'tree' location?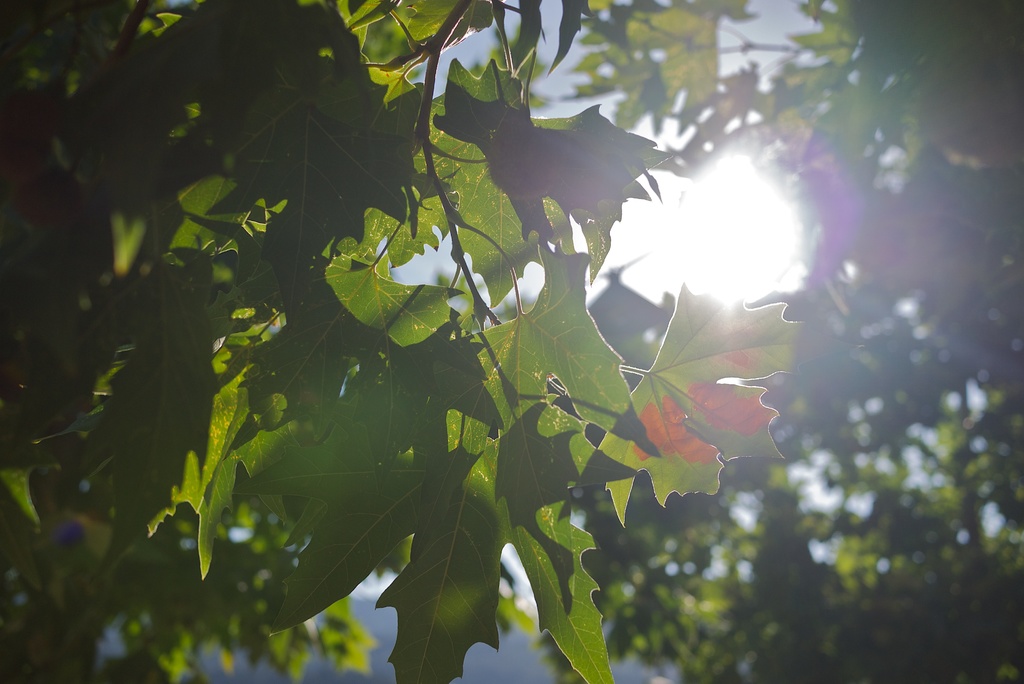
left=0, top=0, right=1023, bottom=682
